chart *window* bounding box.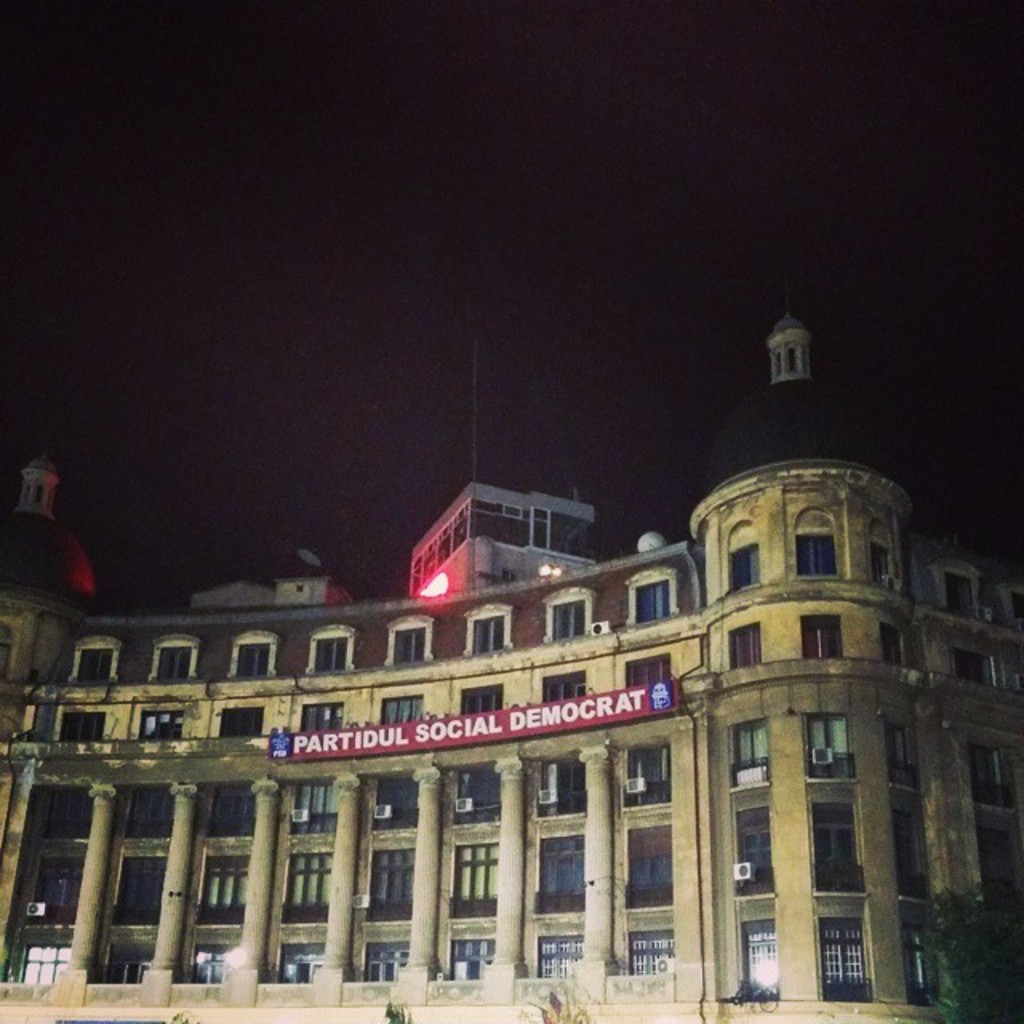
Charted: crop(296, 707, 344, 731).
